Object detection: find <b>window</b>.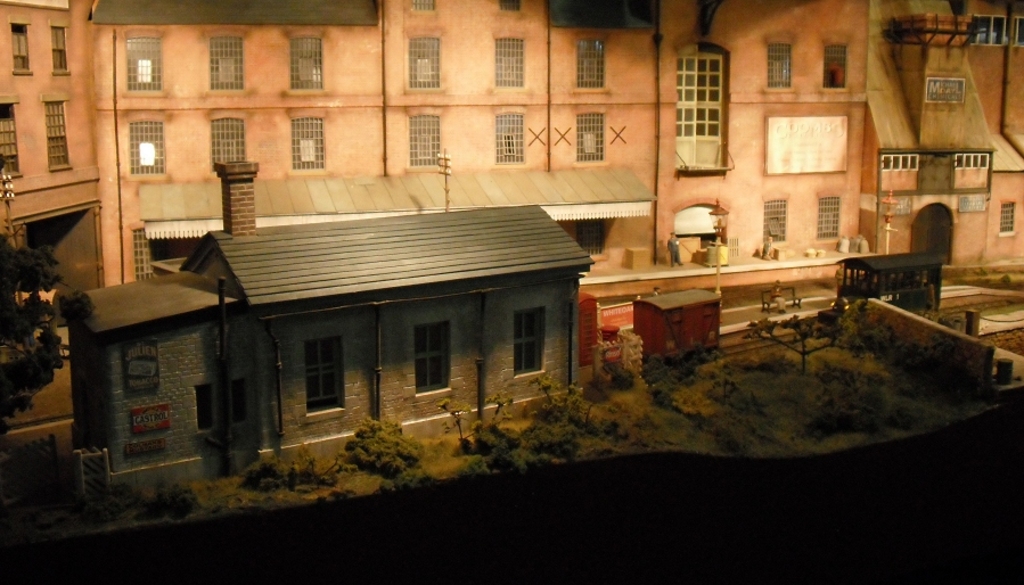
detection(577, 113, 601, 159).
